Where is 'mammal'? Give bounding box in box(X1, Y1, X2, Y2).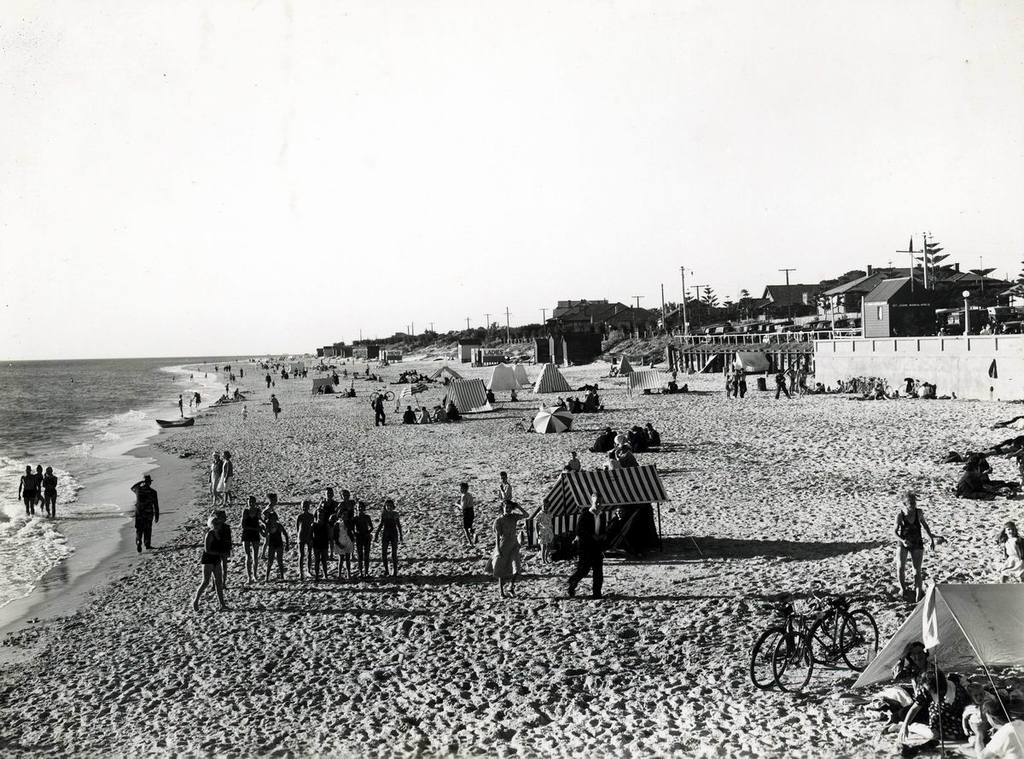
box(239, 403, 251, 417).
